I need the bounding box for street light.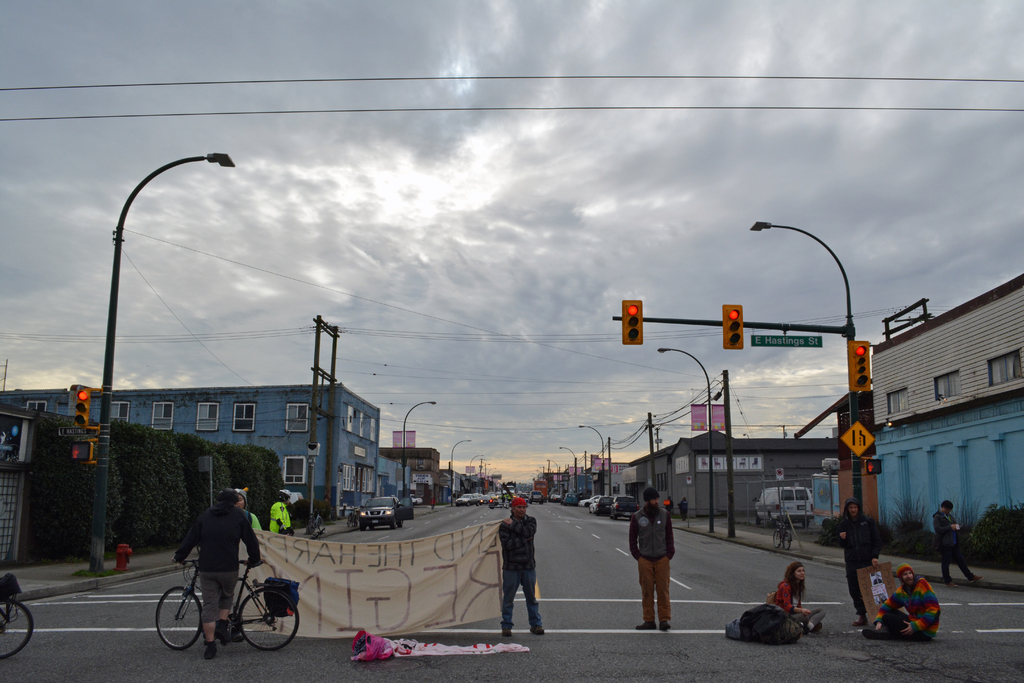
Here it is: [557,445,586,506].
